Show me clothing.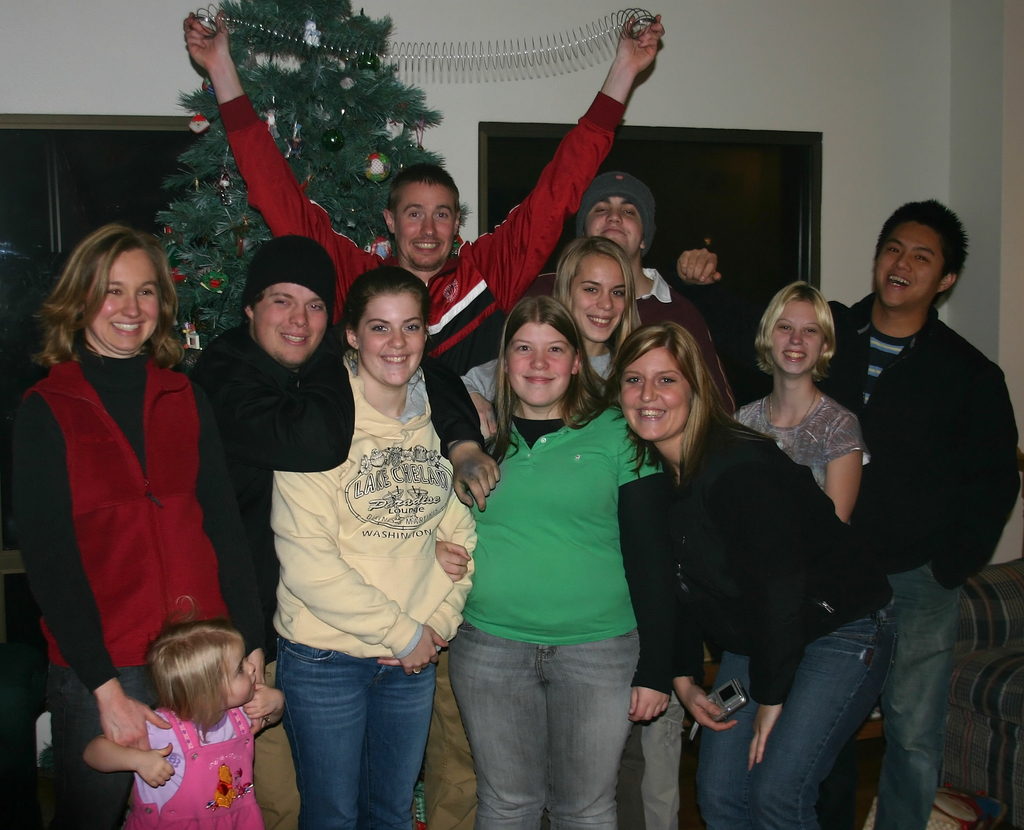
clothing is here: x1=459 y1=353 x2=650 y2=829.
